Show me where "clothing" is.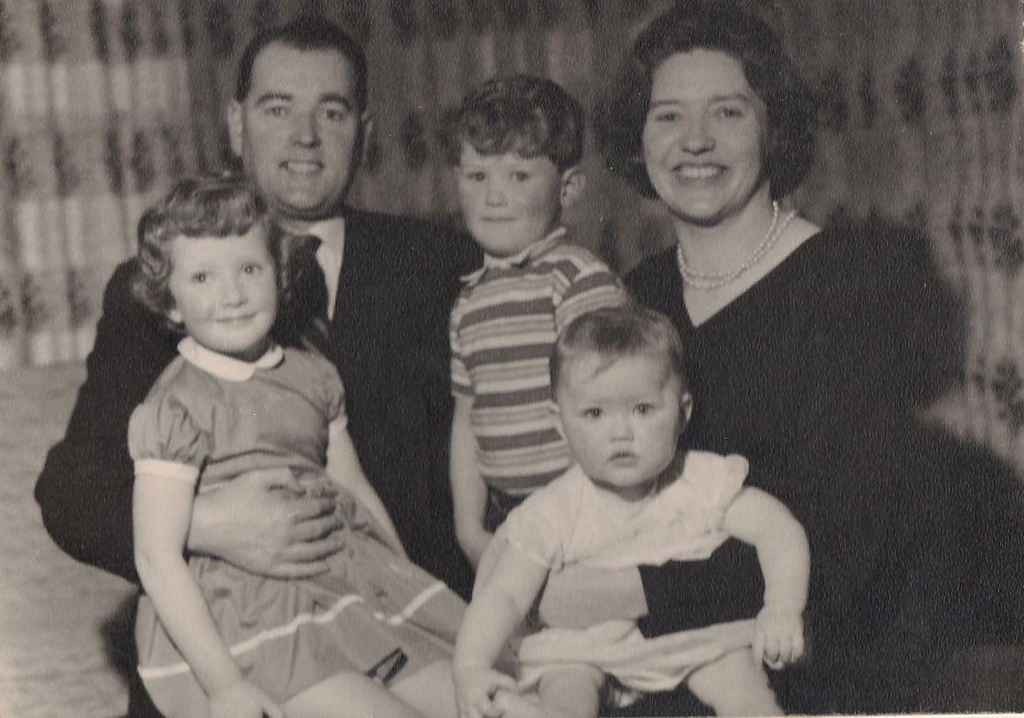
"clothing" is at [36, 198, 485, 717].
